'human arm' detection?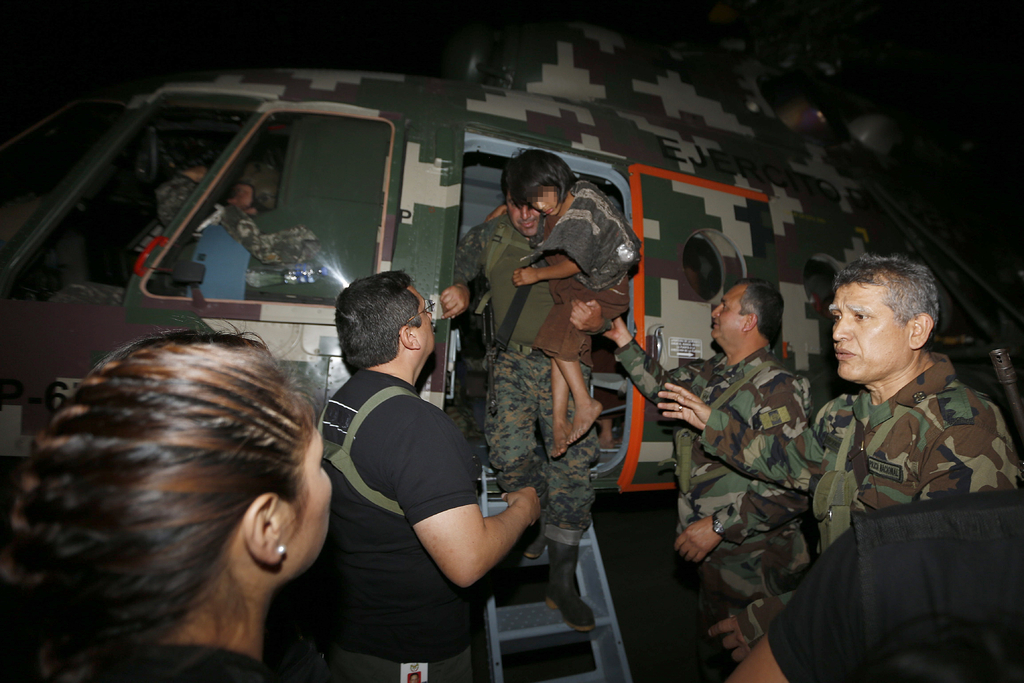
box=[724, 530, 865, 682]
